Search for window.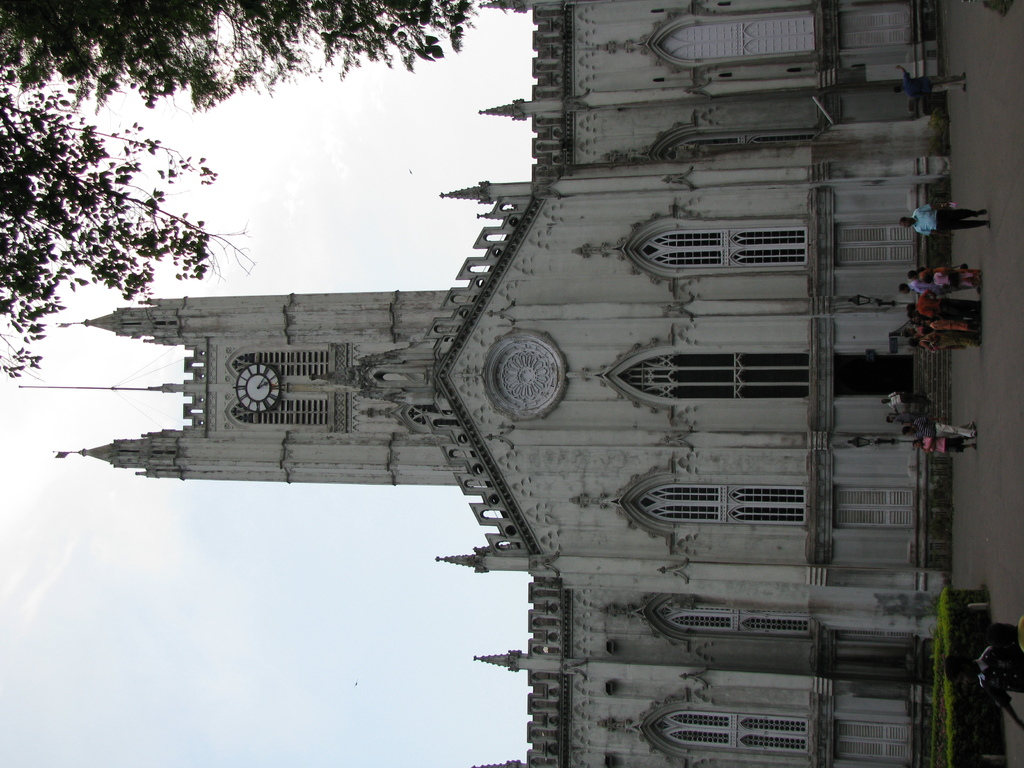
Found at 646/19/820/59.
